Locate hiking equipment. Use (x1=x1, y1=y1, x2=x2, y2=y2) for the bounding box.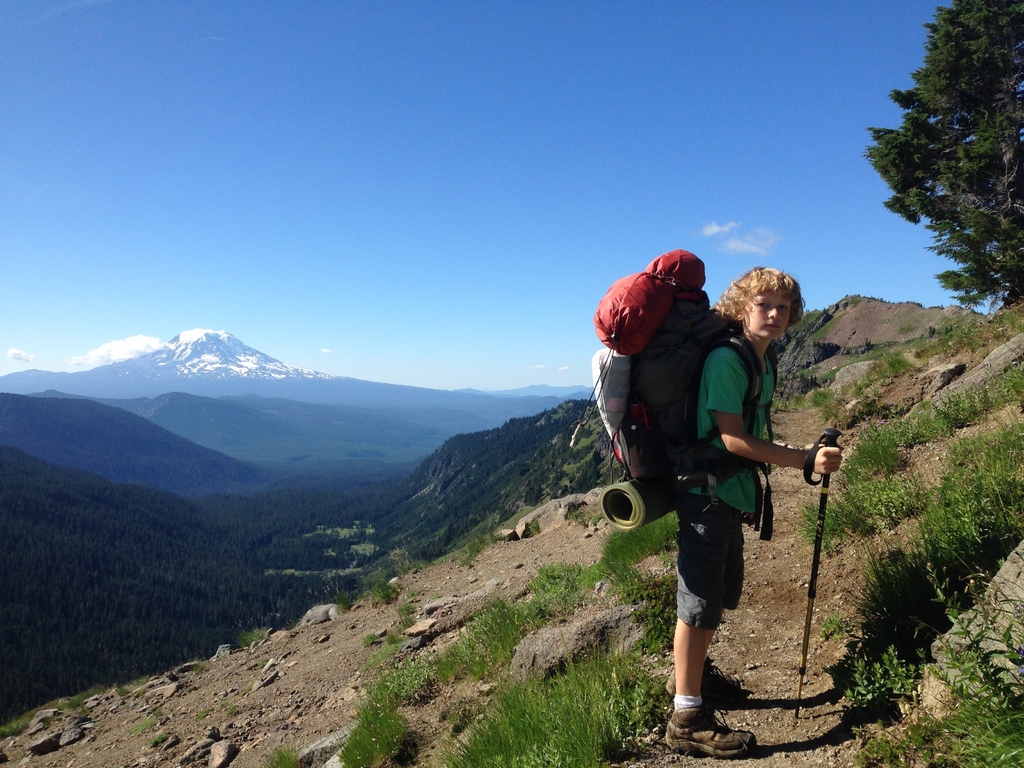
(x1=792, y1=428, x2=843, y2=723).
